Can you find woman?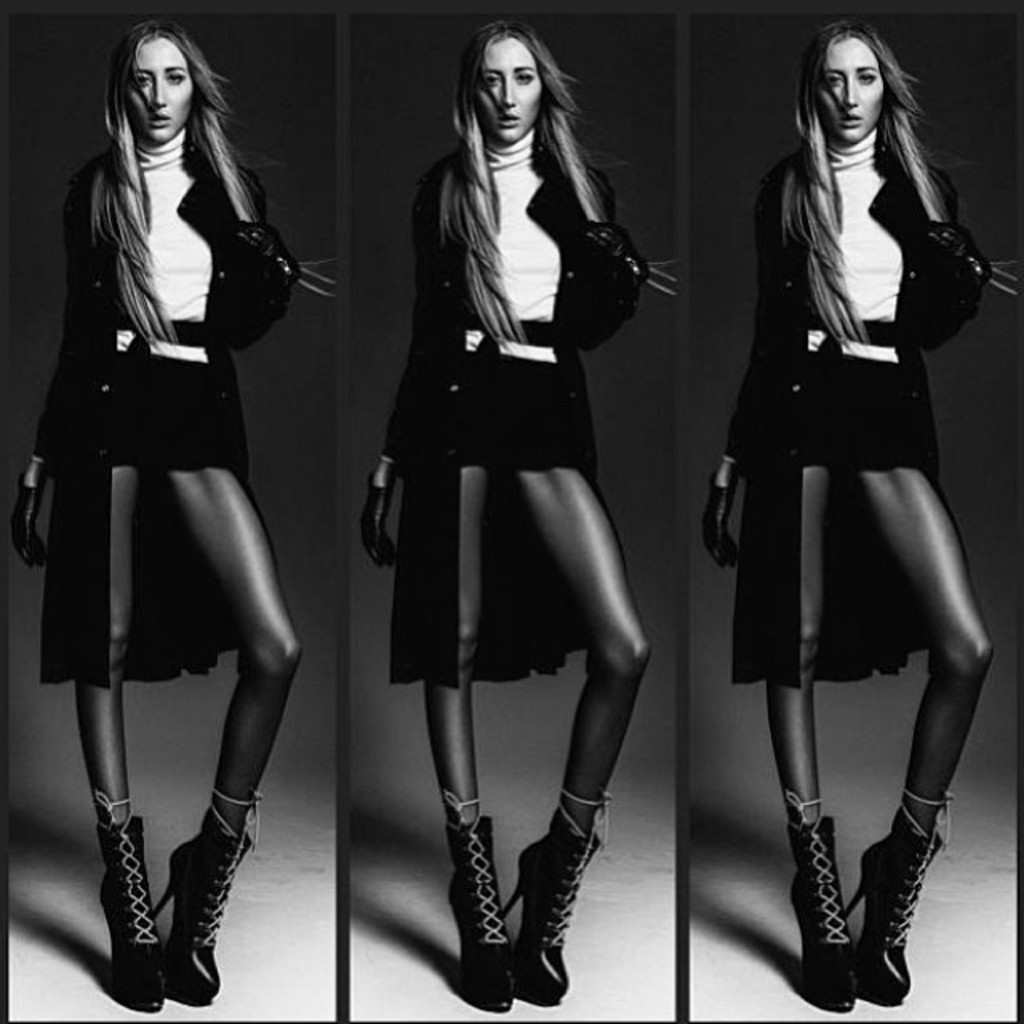
Yes, bounding box: Rect(698, 0, 1003, 958).
